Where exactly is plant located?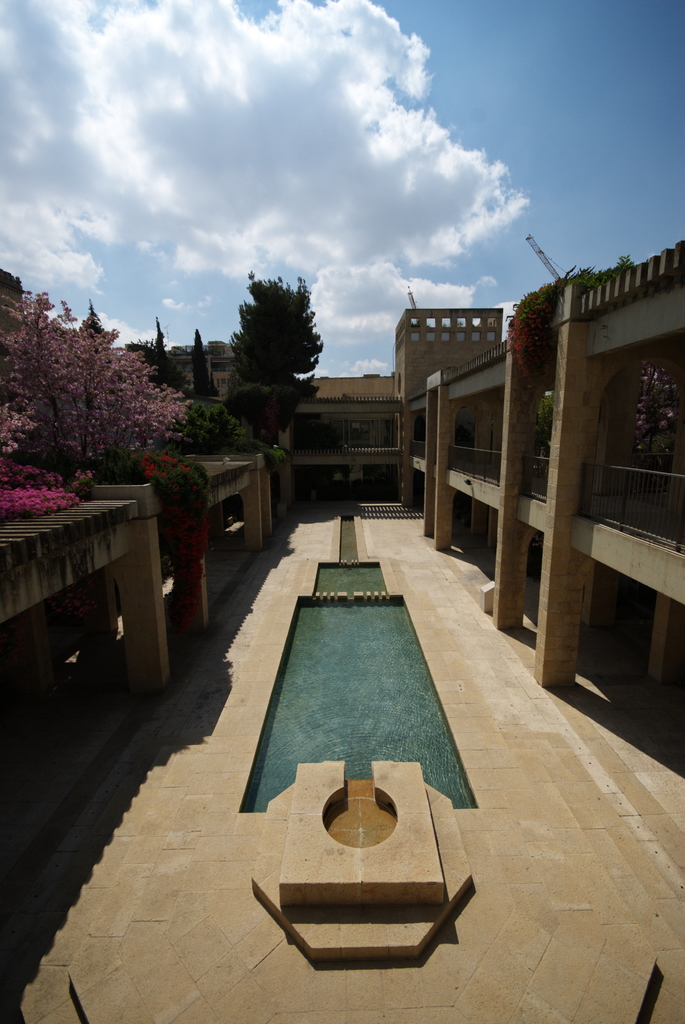
Its bounding box is (left=129, top=447, right=223, bottom=524).
